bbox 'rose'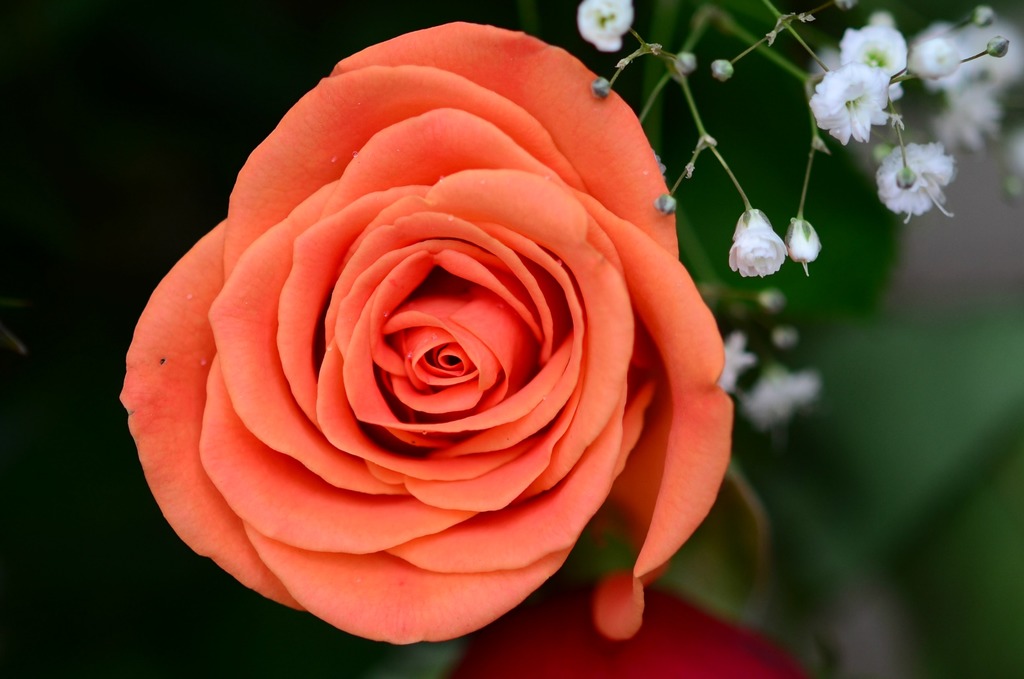
left=450, top=585, right=814, bottom=678
